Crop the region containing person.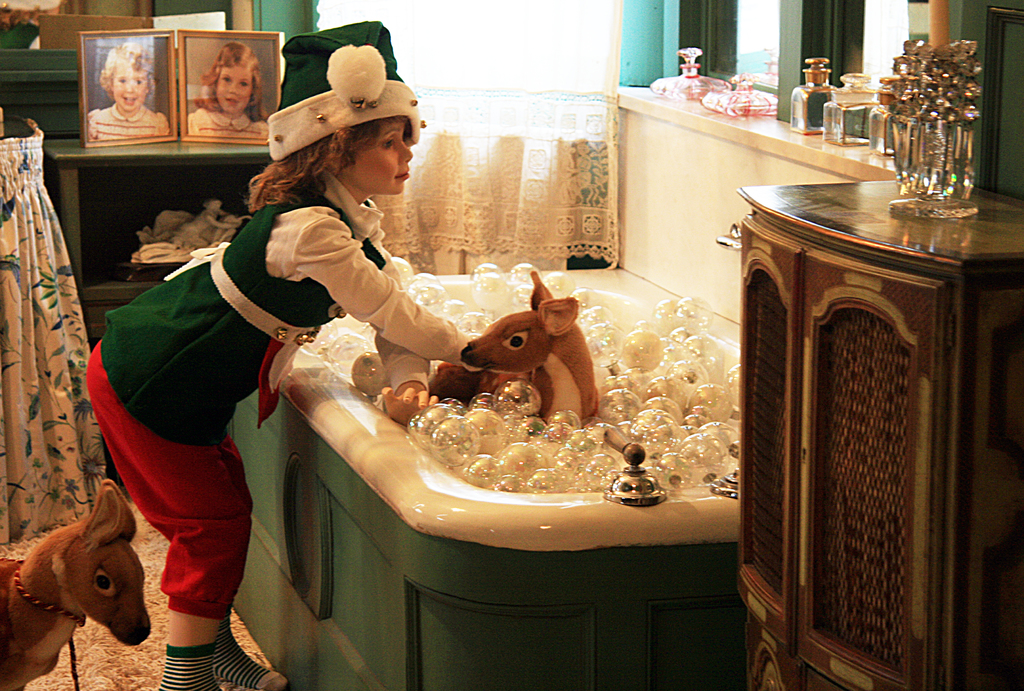
Crop region: {"x1": 184, "y1": 37, "x2": 275, "y2": 150}.
